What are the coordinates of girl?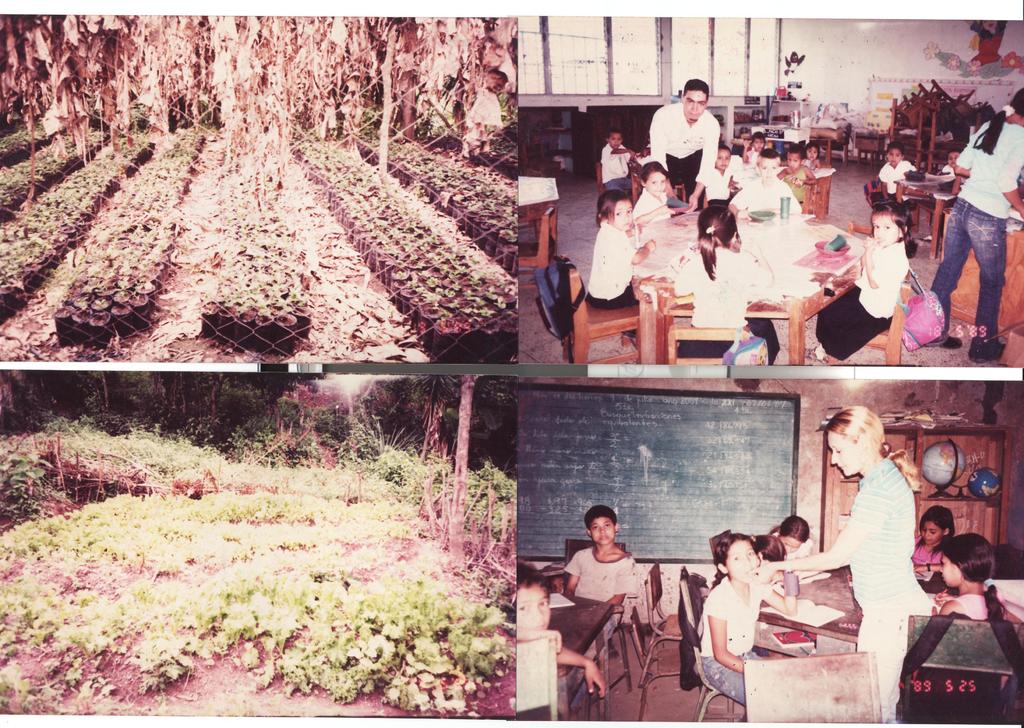
Rect(700, 532, 769, 712).
